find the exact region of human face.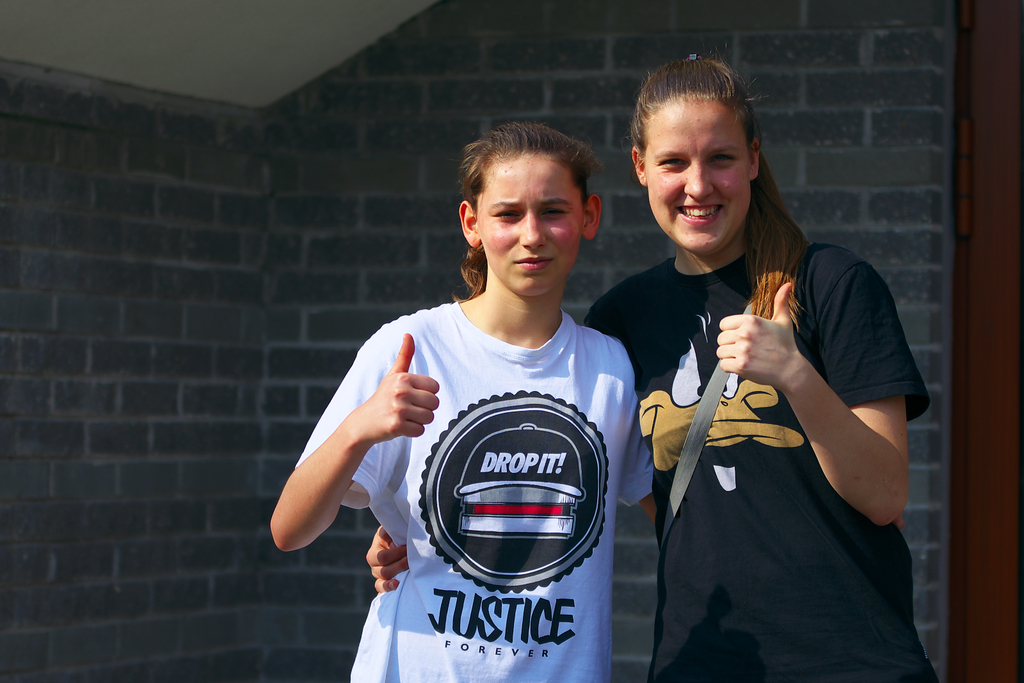
Exact region: [left=483, top=154, right=581, bottom=299].
